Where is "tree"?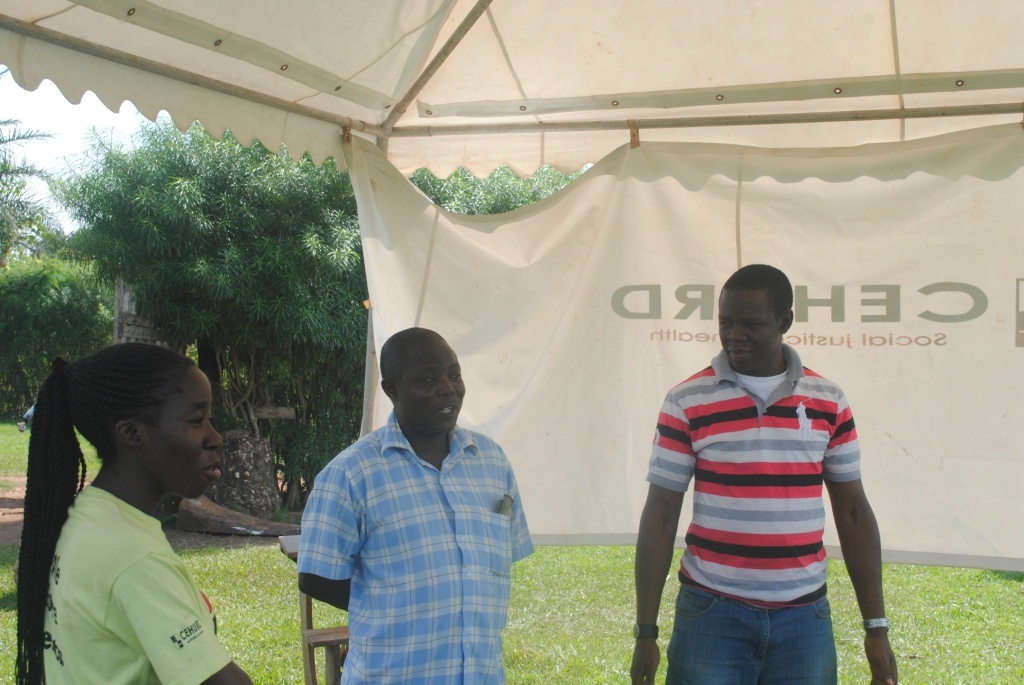
(45, 107, 357, 442).
